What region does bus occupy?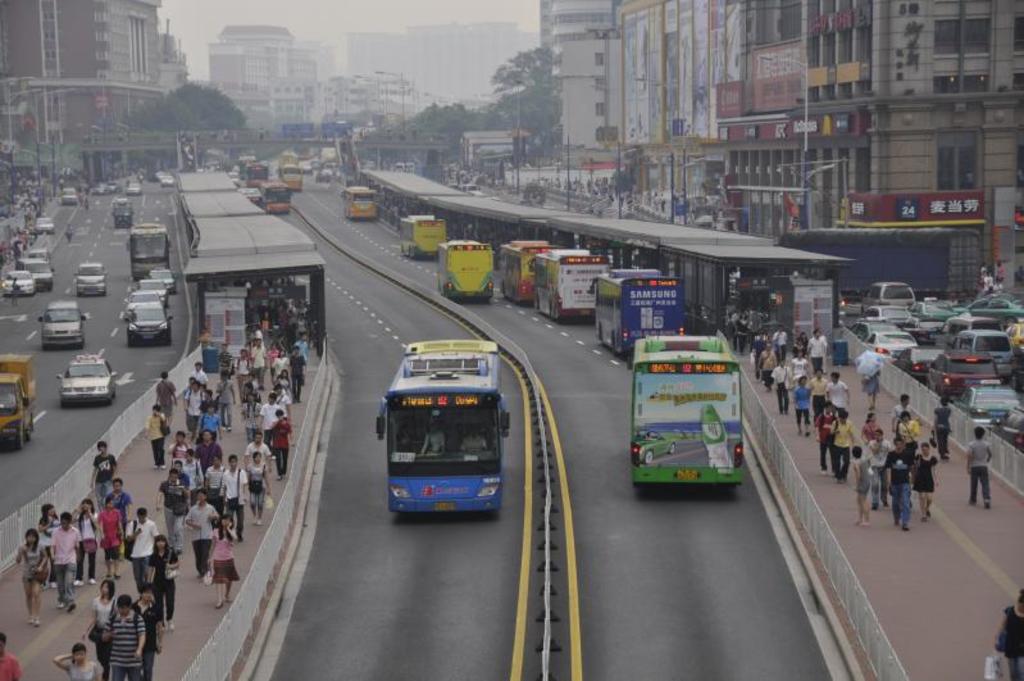
box(340, 189, 379, 223).
